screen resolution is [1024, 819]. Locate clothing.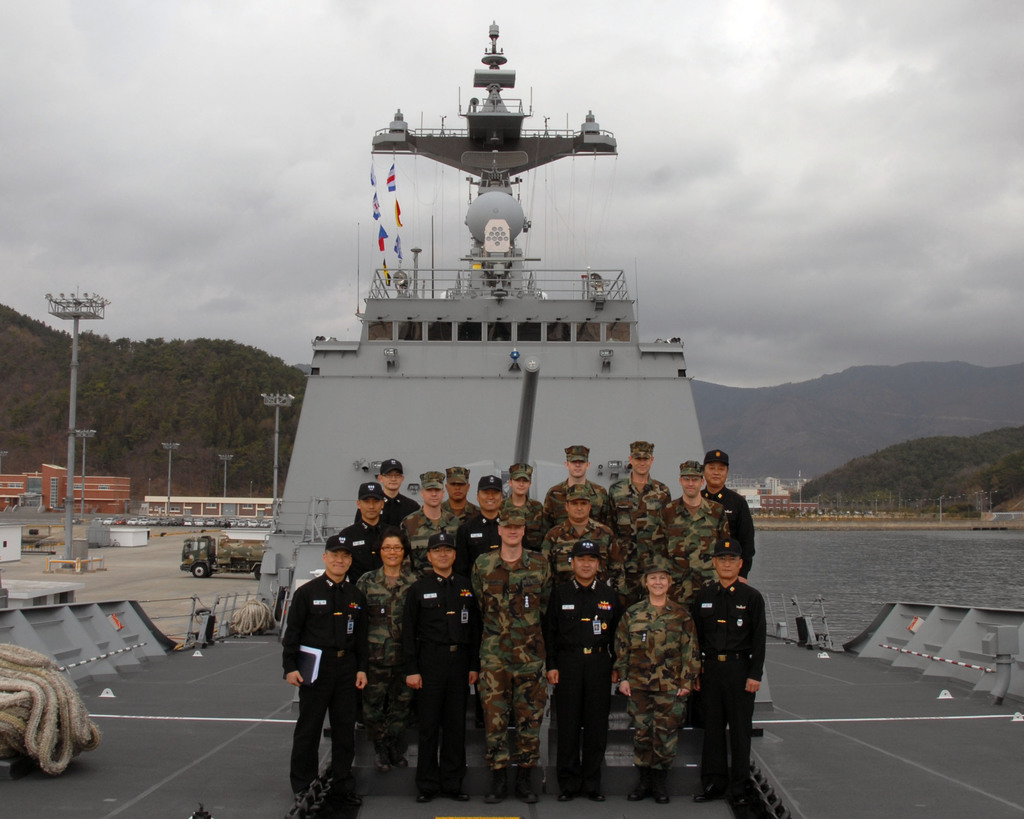
region(553, 474, 612, 518).
